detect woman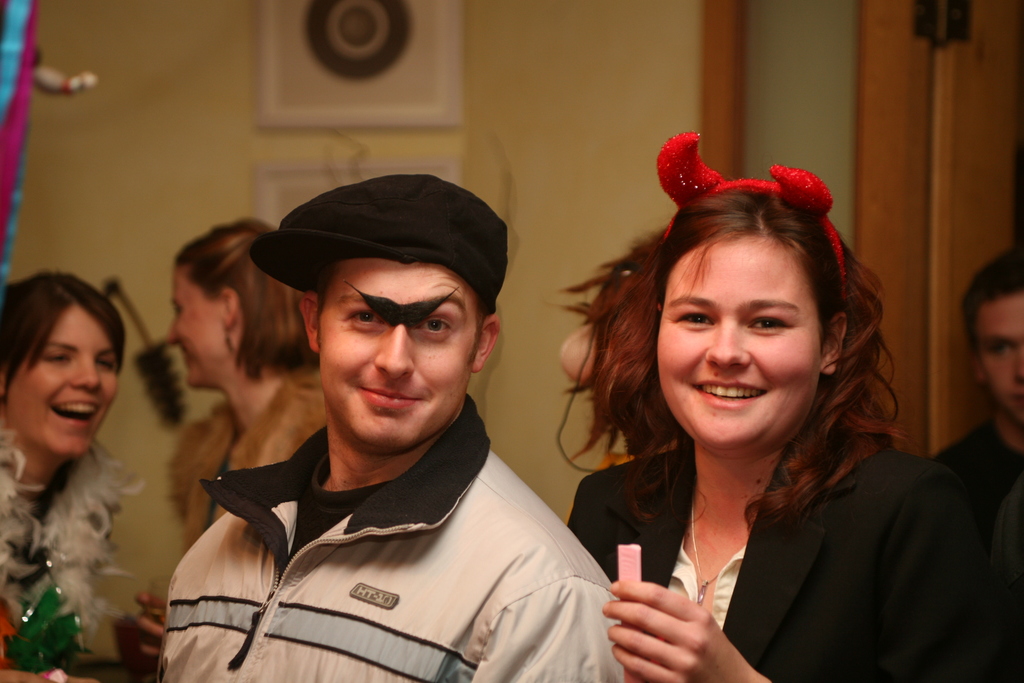
detection(529, 177, 969, 682)
